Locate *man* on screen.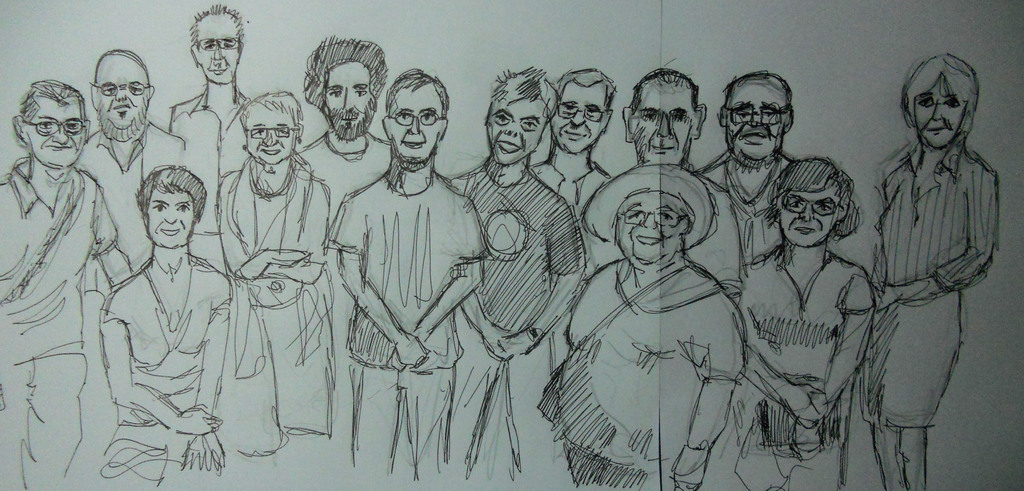
On screen at box=[444, 66, 589, 490].
